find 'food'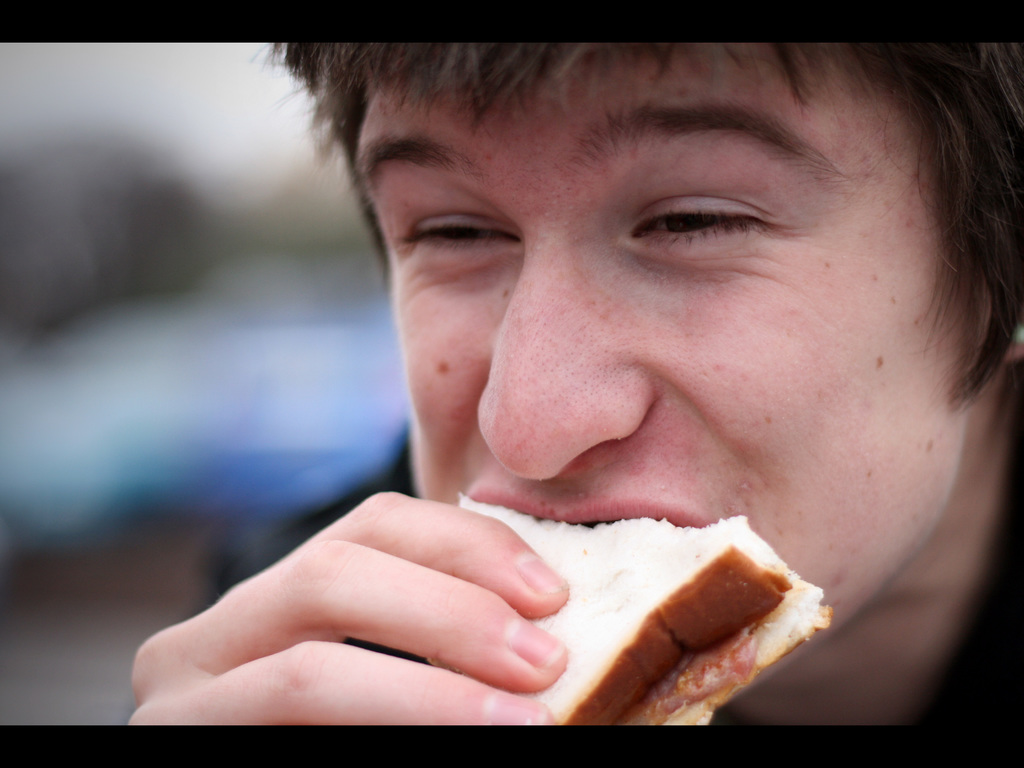
region(456, 490, 831, 727)
